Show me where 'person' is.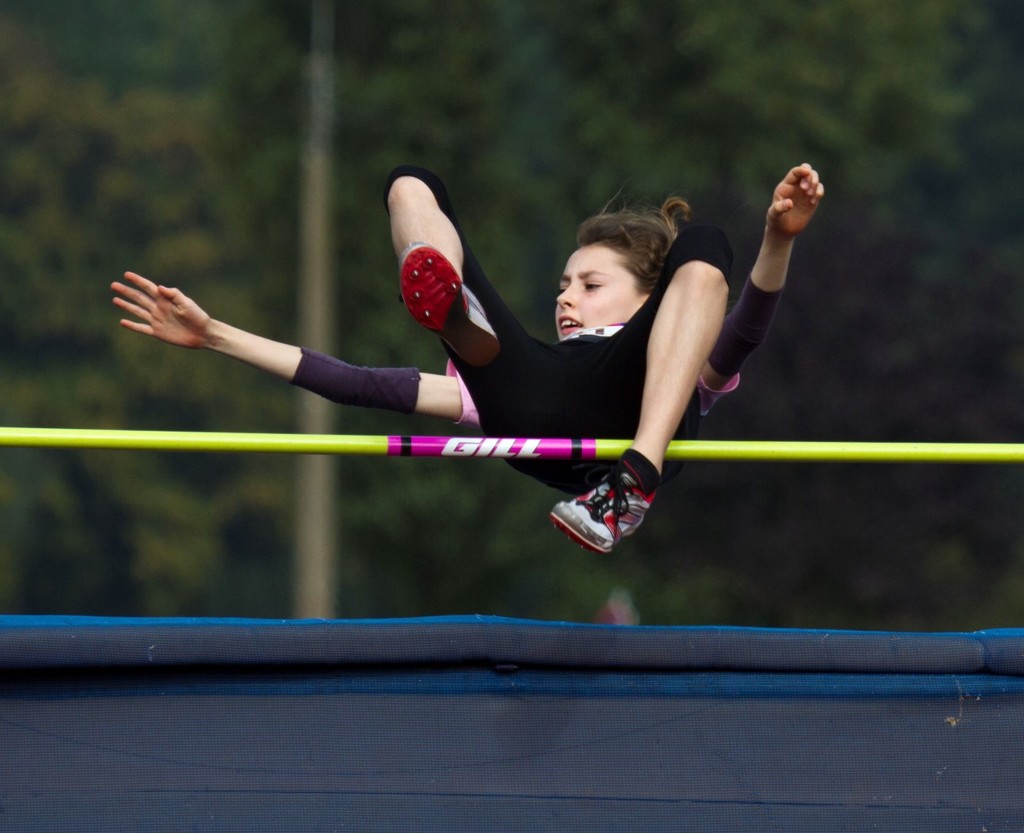
'person' is at region(175, 171, 838, 603).
